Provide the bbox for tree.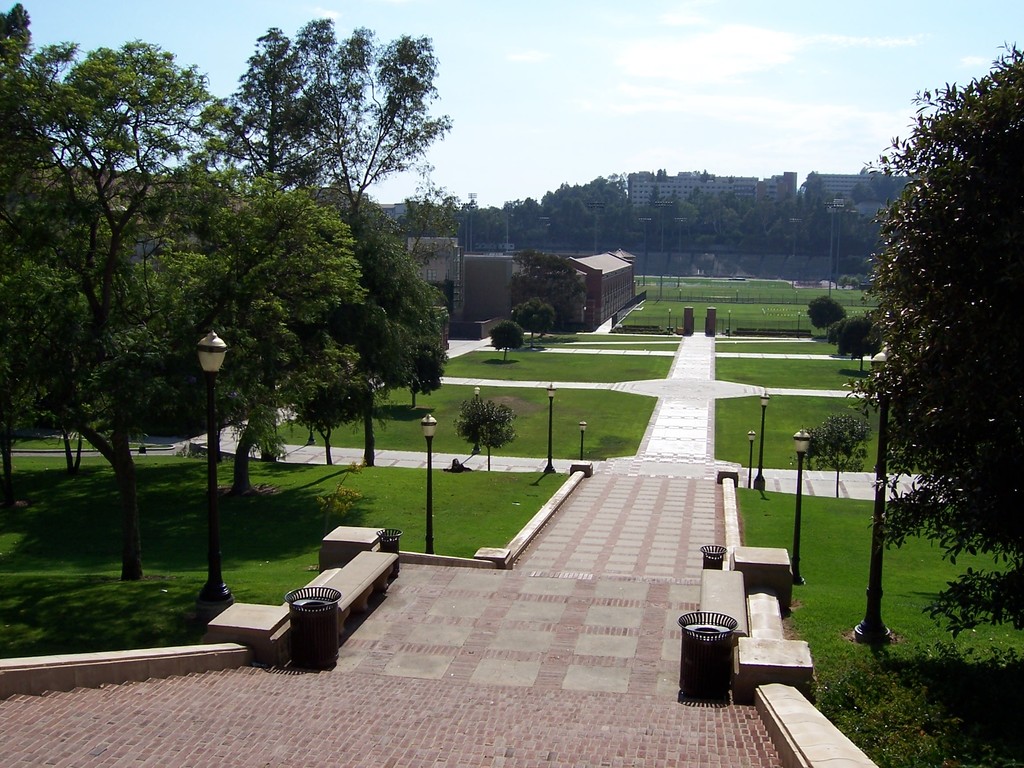
locate(126, 172, 368, 499).
